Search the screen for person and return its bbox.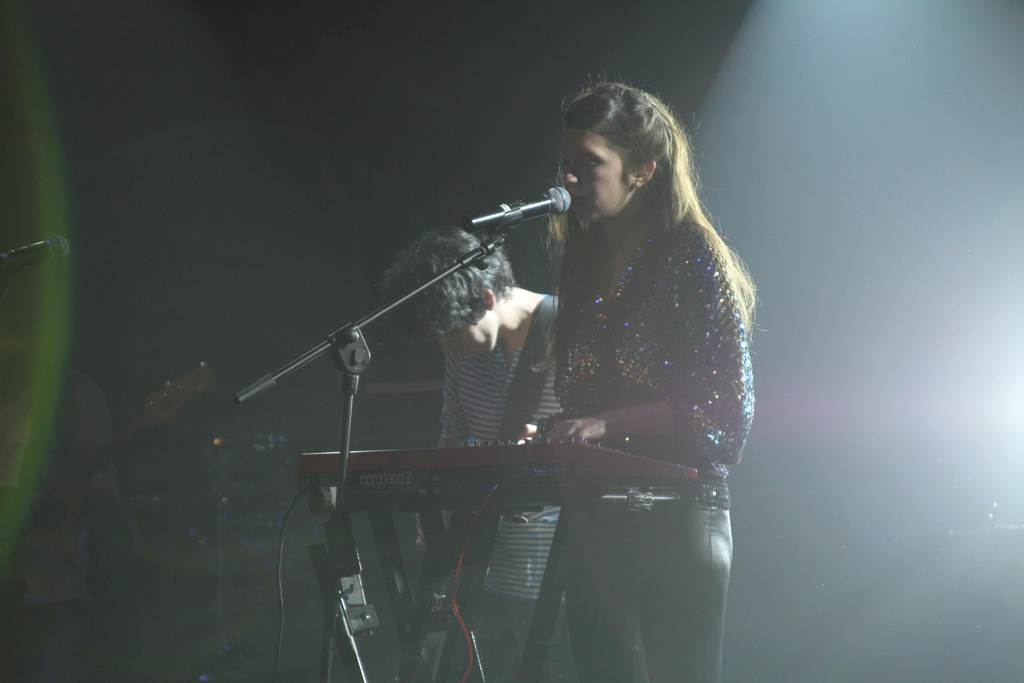
Found: 368,224,596,678.
